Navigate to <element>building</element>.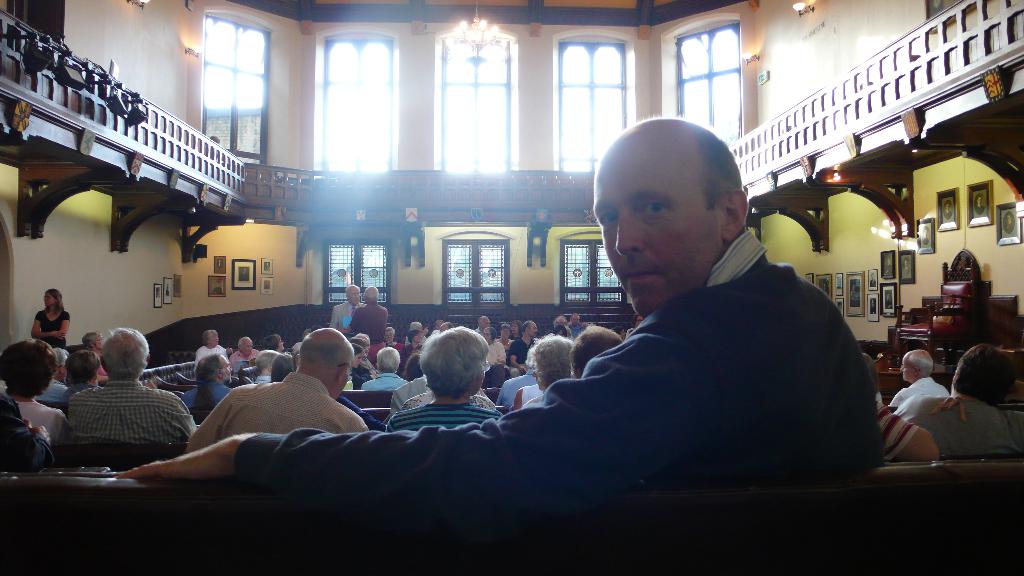
Navigation target: locate(0, 0, 1023, 575).
